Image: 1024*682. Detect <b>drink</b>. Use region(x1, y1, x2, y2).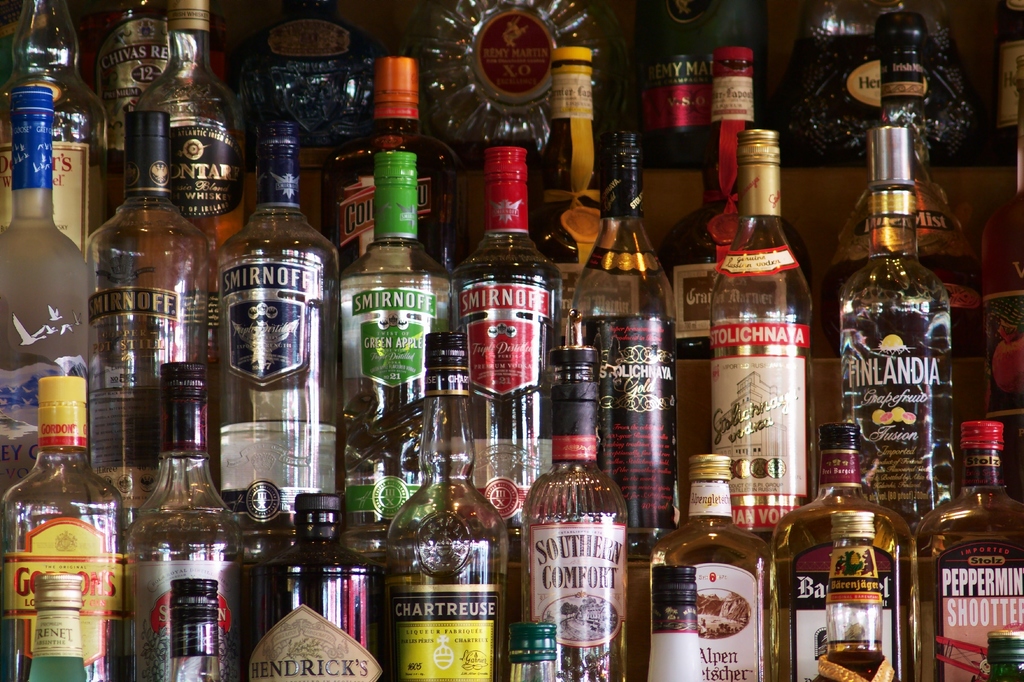
region(450, 261, 562, 537).
